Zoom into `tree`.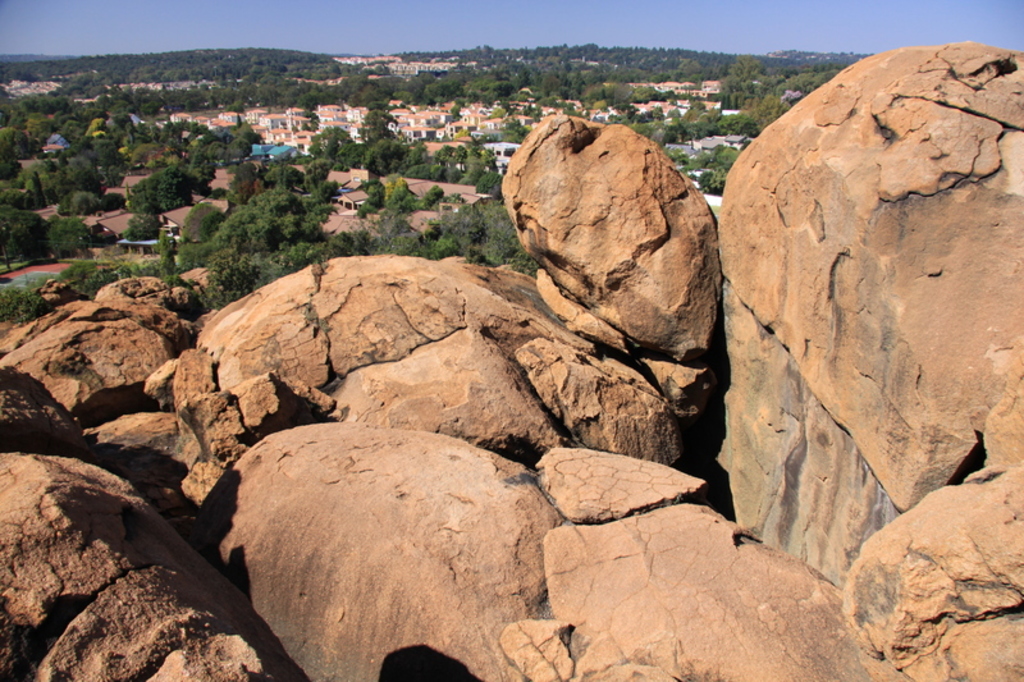
Zoom target: Rect(160, 122, 177, 141).
